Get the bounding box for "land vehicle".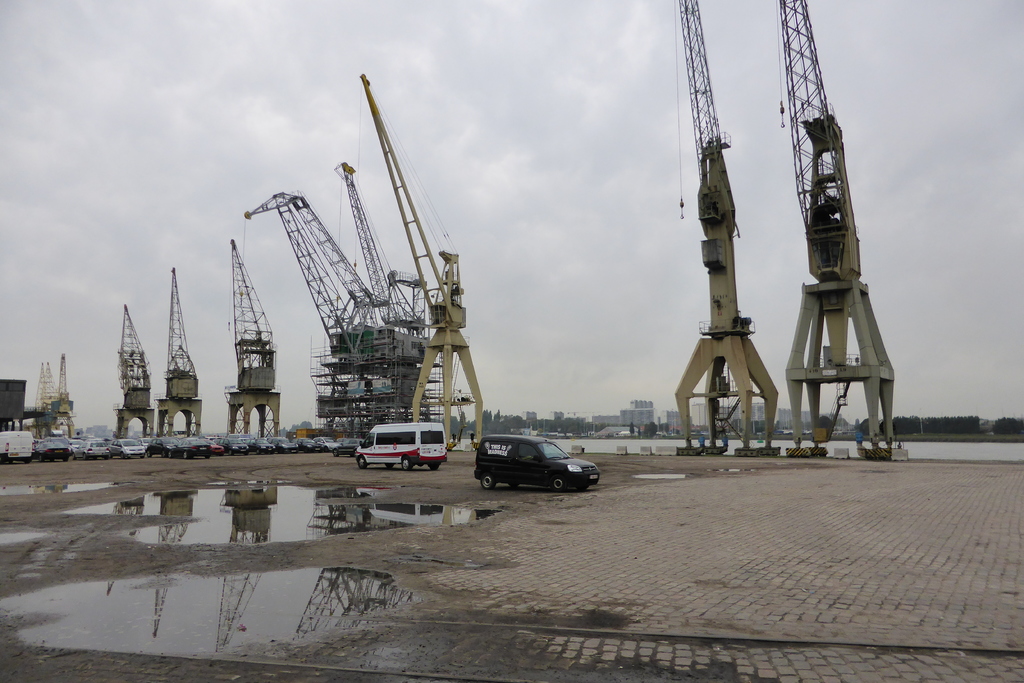
(201,437,223,456).
